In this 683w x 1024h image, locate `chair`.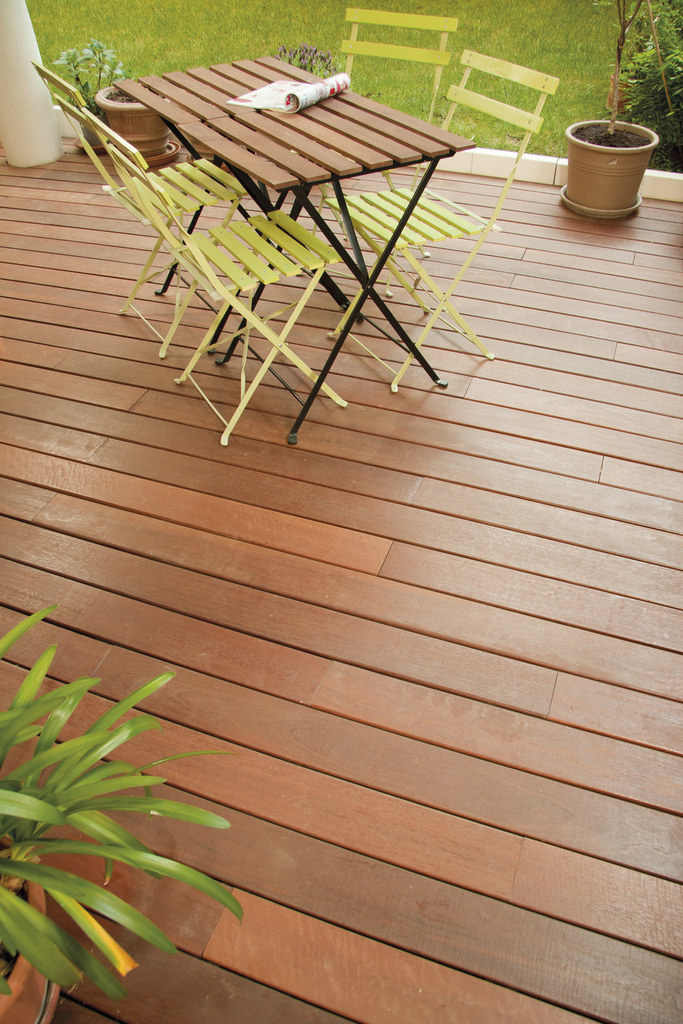
Bounding box: [10,53,246,357].
